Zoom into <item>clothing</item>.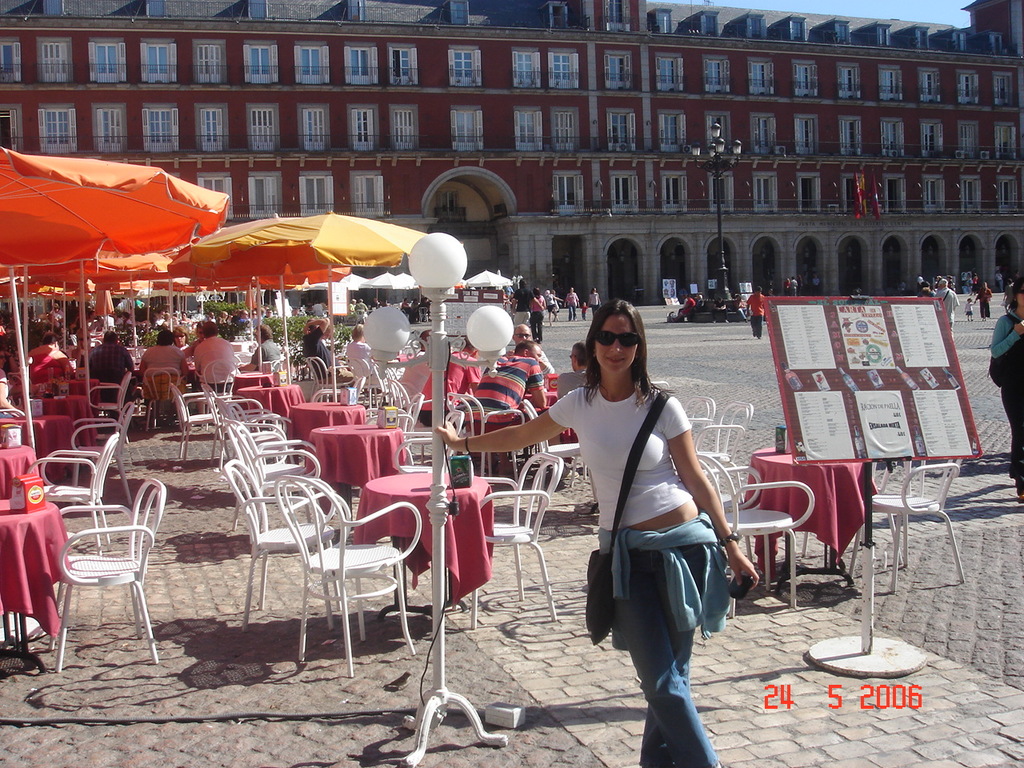
Zoom target: [left=514, top=287, right=536, bottom=329].
